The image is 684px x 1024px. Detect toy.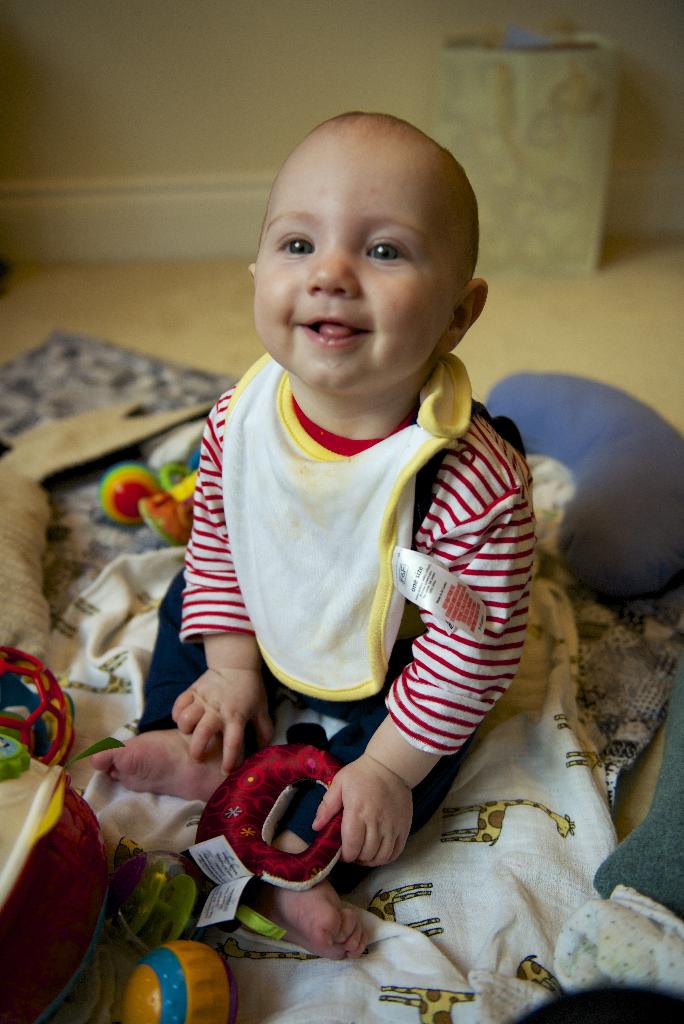
Detection: <box>196,746,347,890</box>.
